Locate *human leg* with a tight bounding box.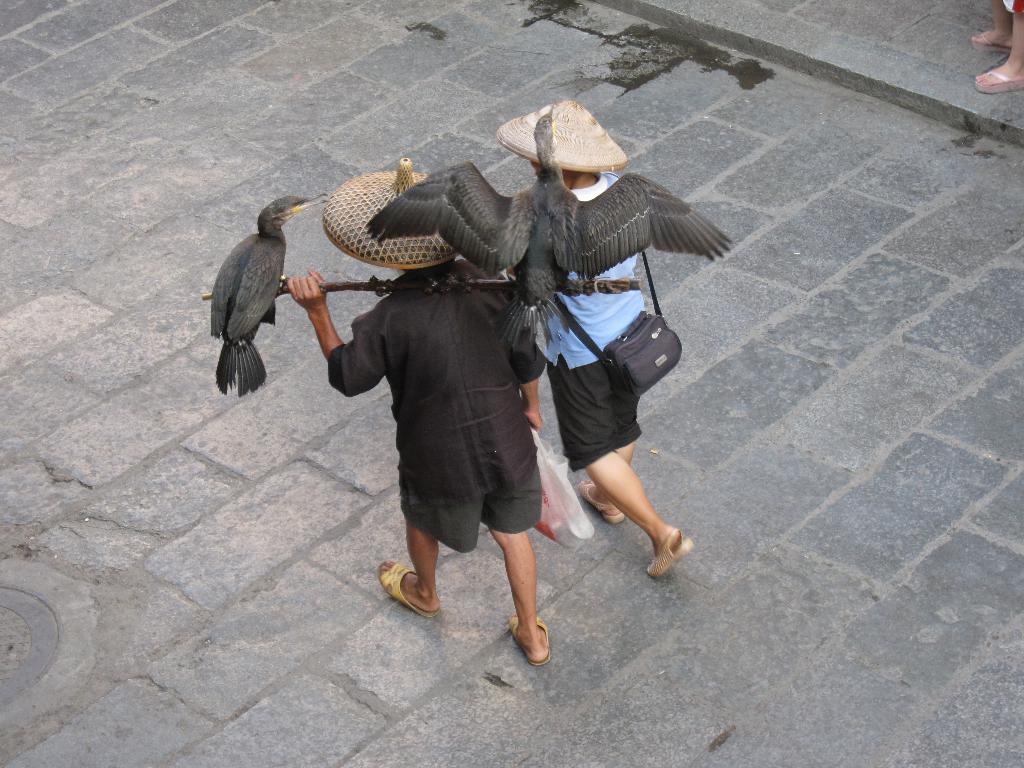
bbox=[575, 346, 644, 526].
